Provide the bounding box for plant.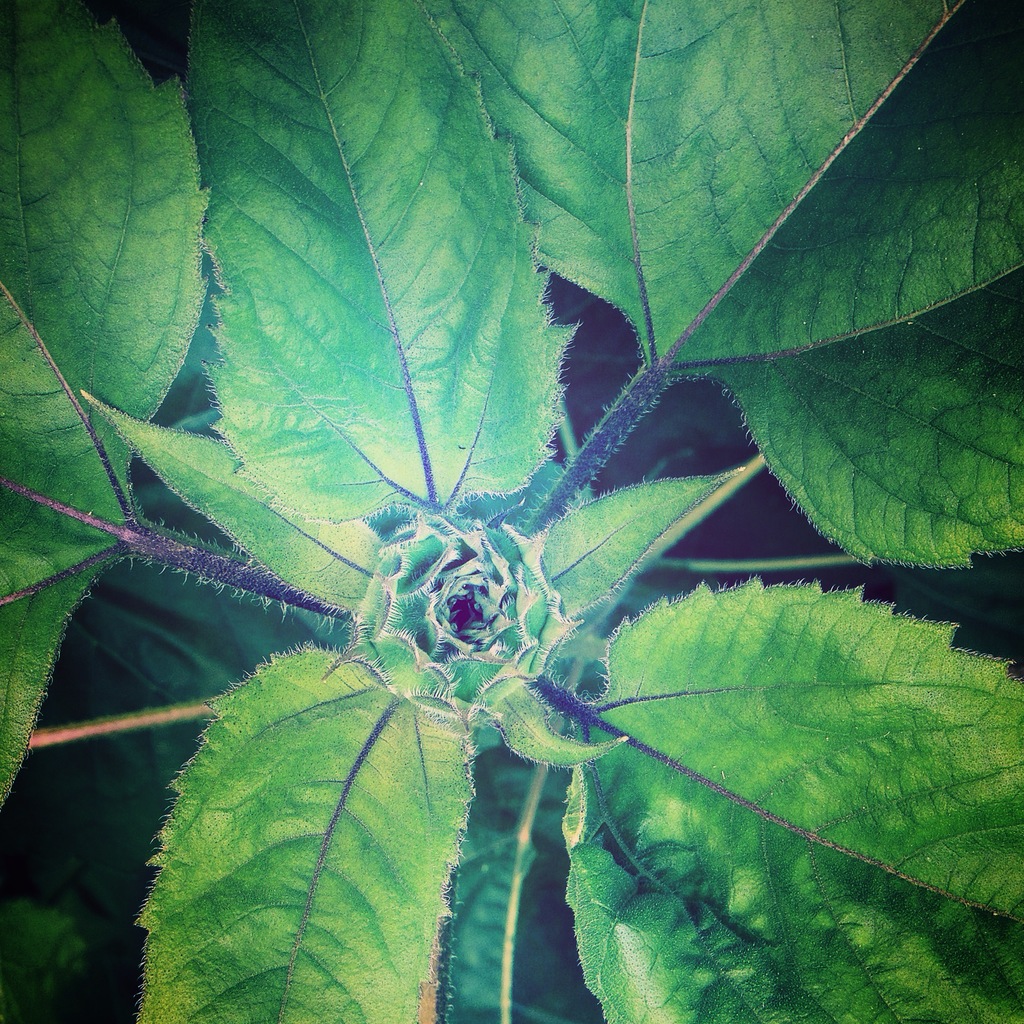
detection(0, 0, 1023, 1023).
